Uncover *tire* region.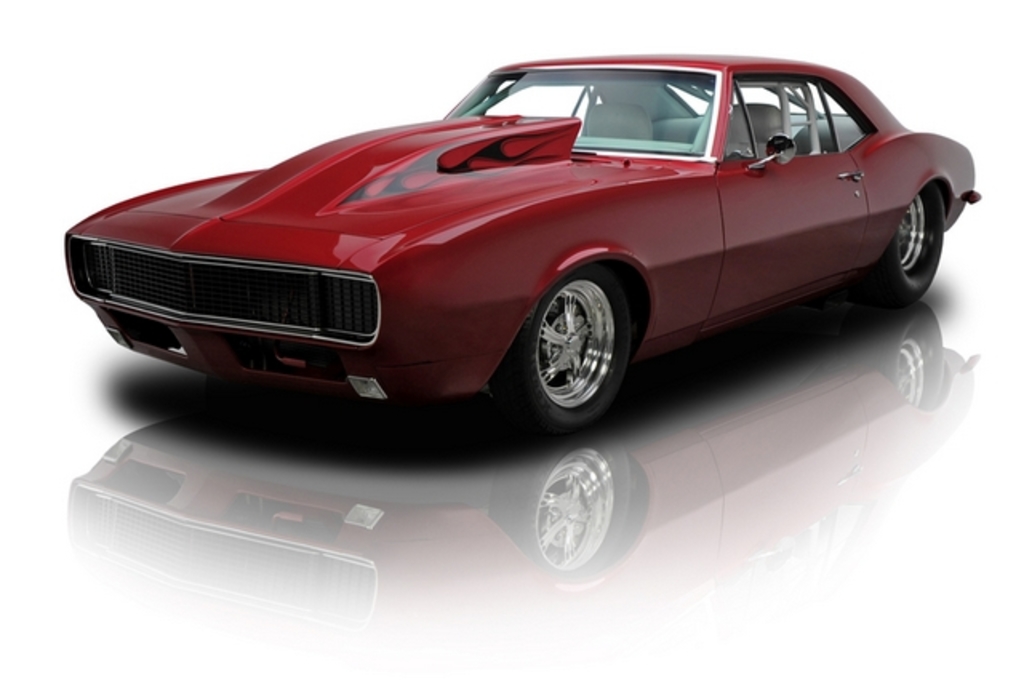
Uncovered: pyautogui.locateOnScreen(488, 267, 637, 433).
